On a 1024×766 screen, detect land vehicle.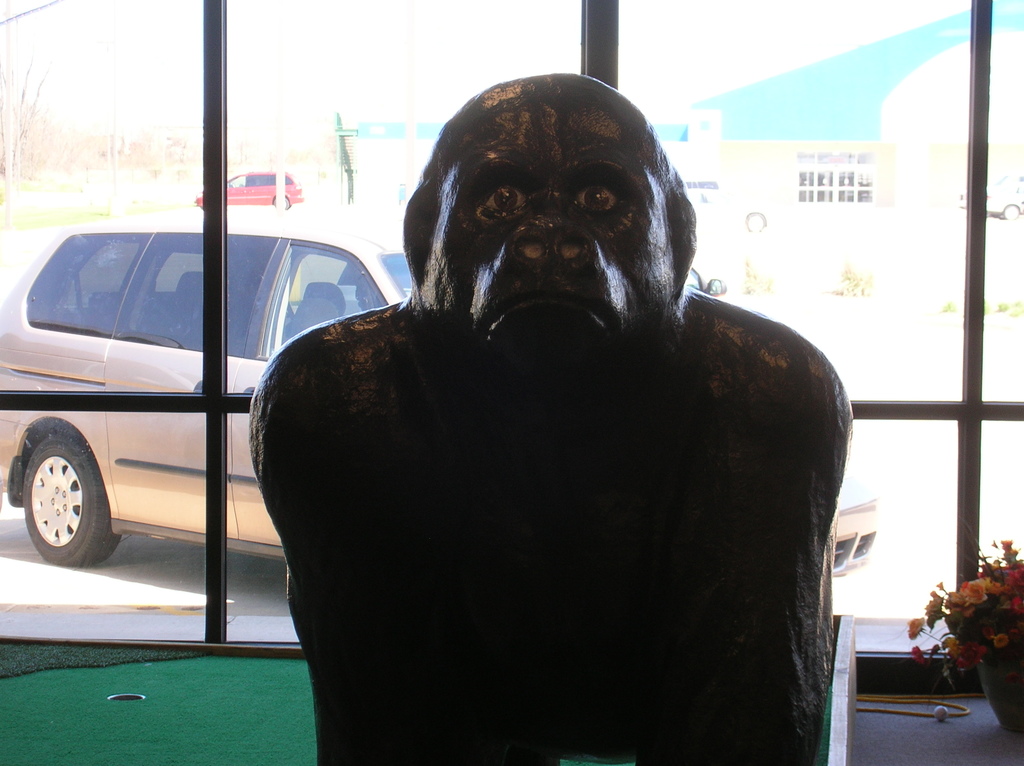
<box>0,221,502,573</box>.
